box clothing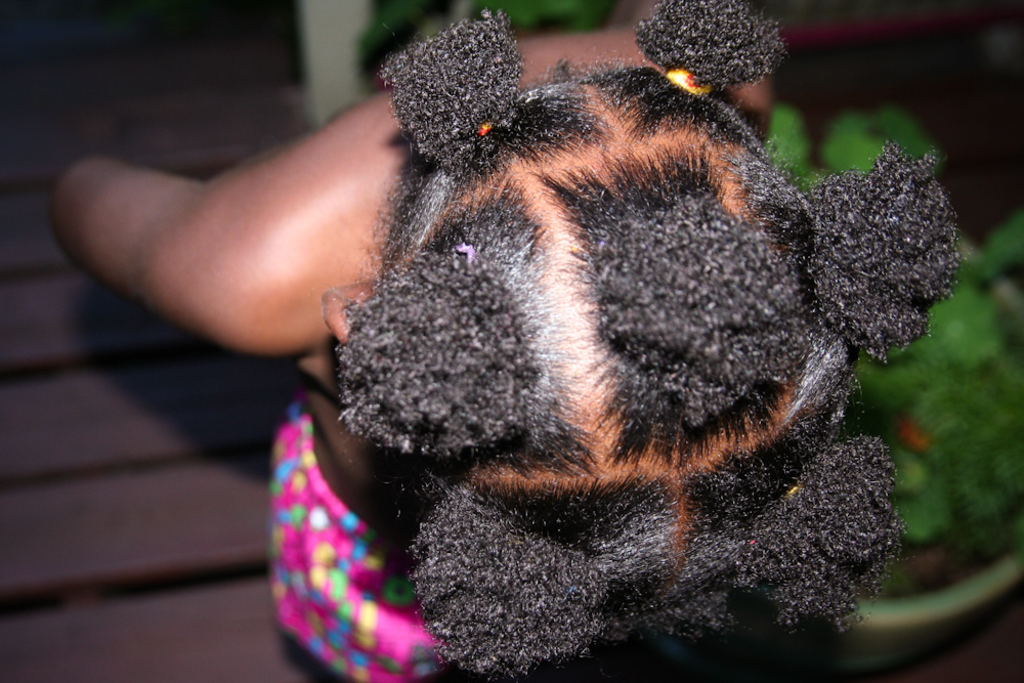
detection(267, 378, 455, 682)
